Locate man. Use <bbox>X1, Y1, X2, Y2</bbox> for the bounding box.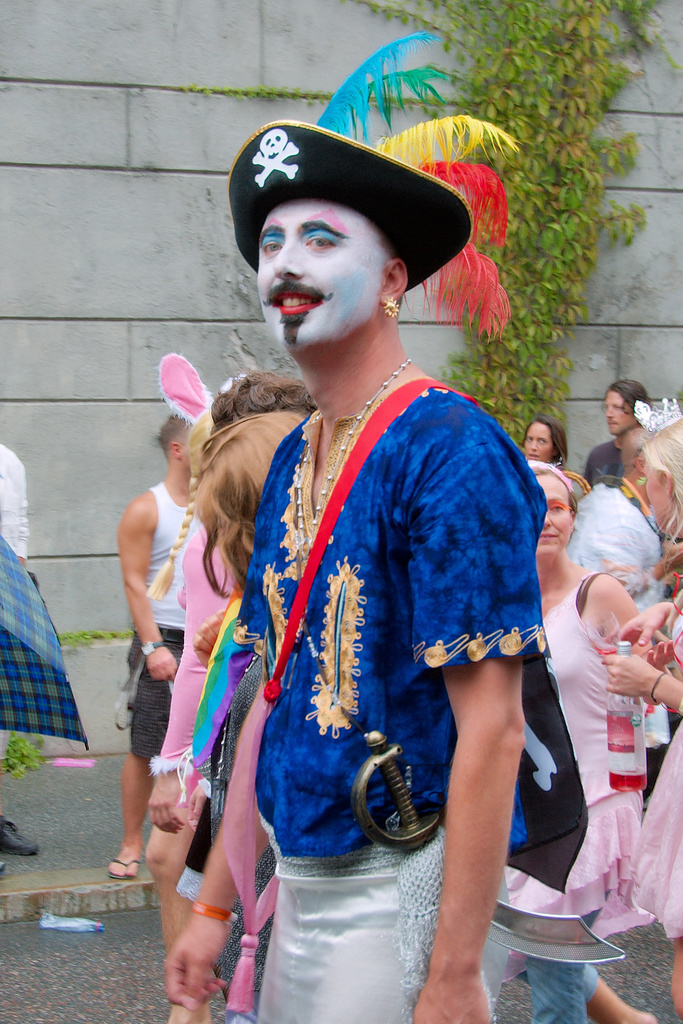
<bbox>109, 409, 211, 877</bbox>.
